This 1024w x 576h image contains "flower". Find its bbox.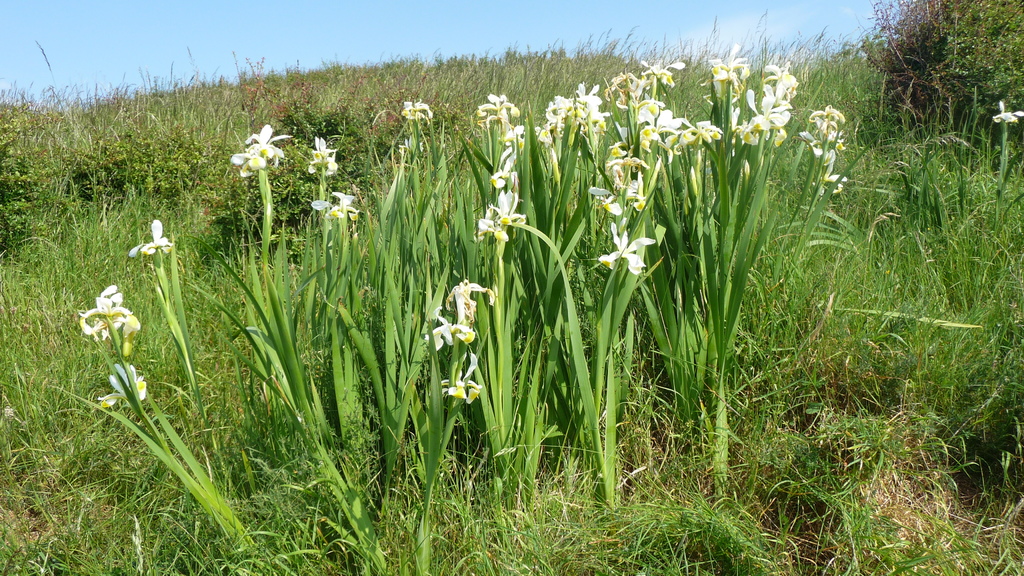
box(425, 286, 488, 351).
